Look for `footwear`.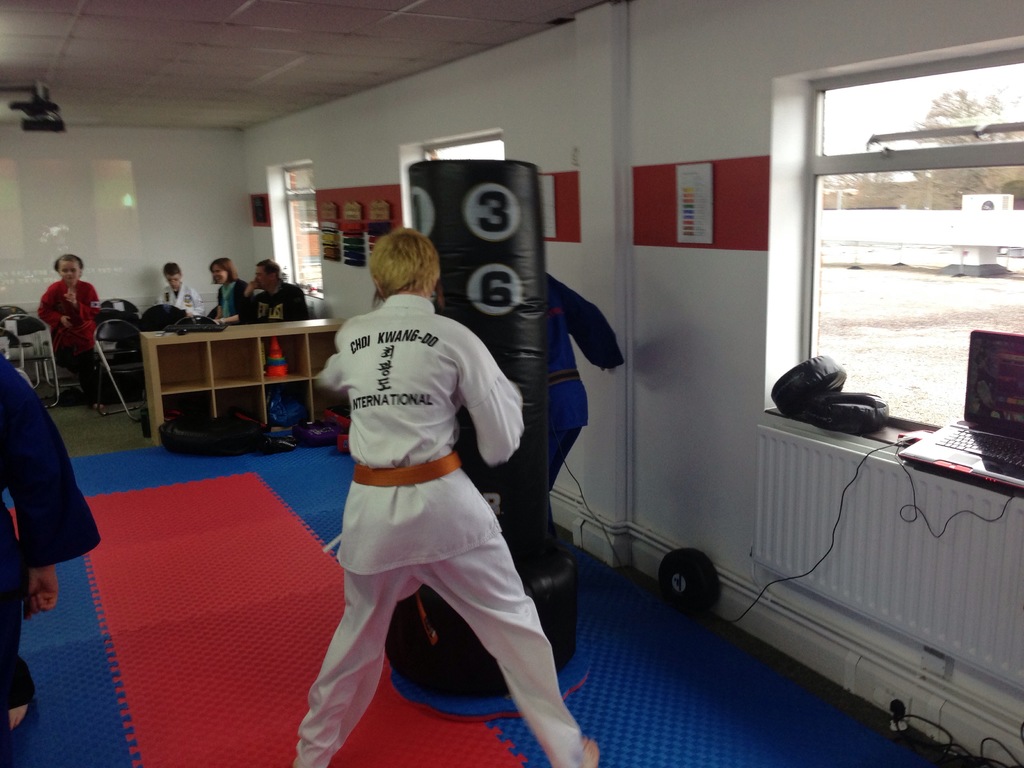
Found: x1=584 y1=738 x2=605 y2=767.
